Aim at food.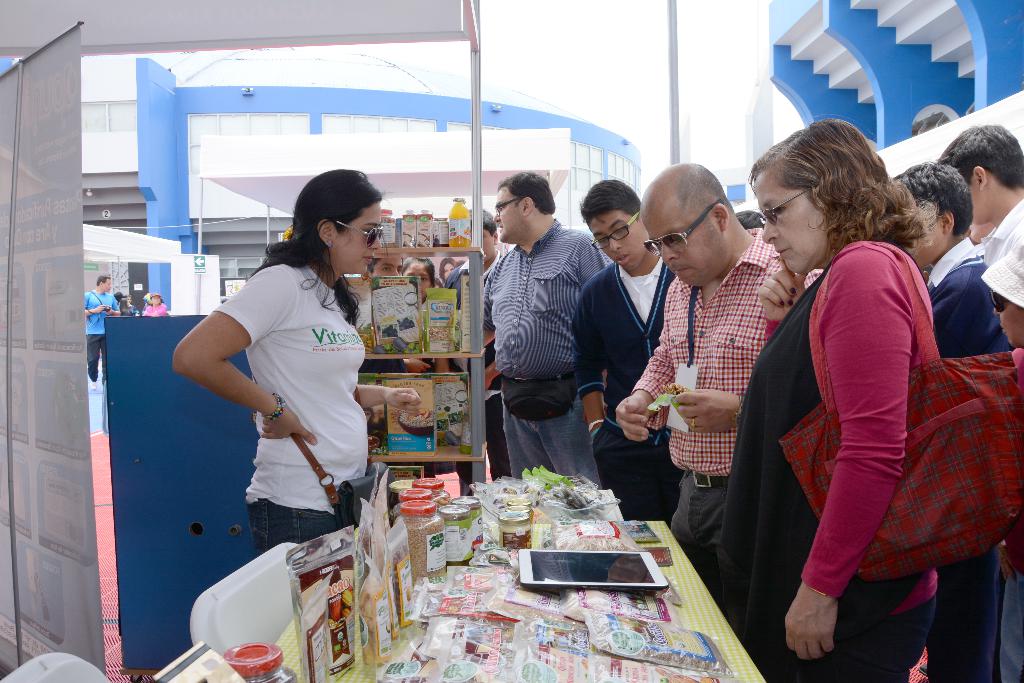
Aimed at bbox=[367, 433, 390, 454].
